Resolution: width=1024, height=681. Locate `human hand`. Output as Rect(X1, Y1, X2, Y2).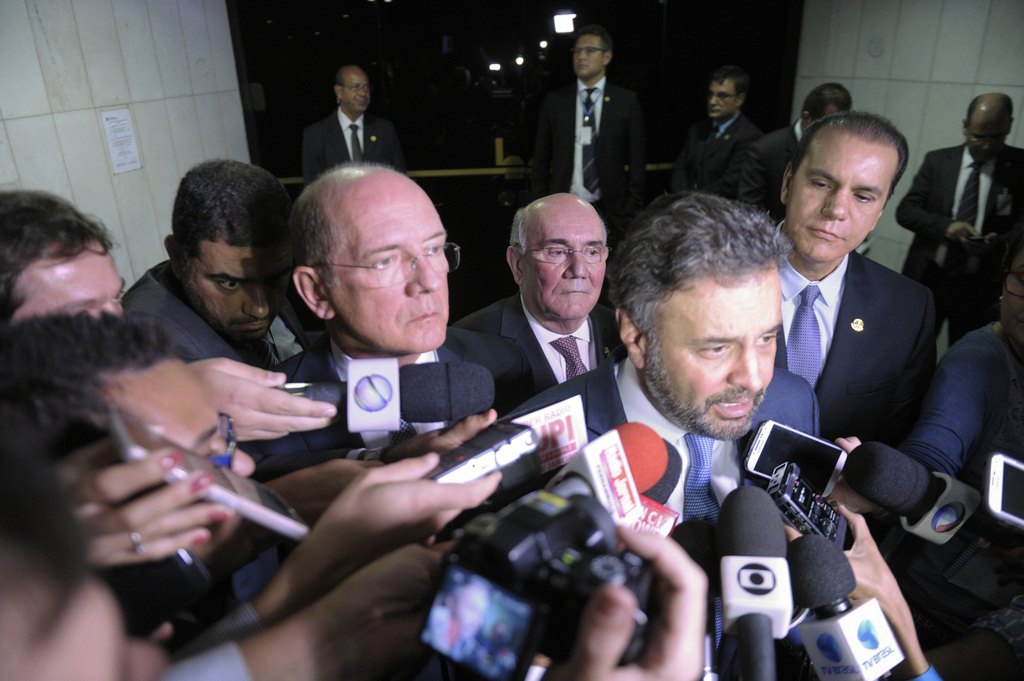
Rect(308, 537, 460, 680).
